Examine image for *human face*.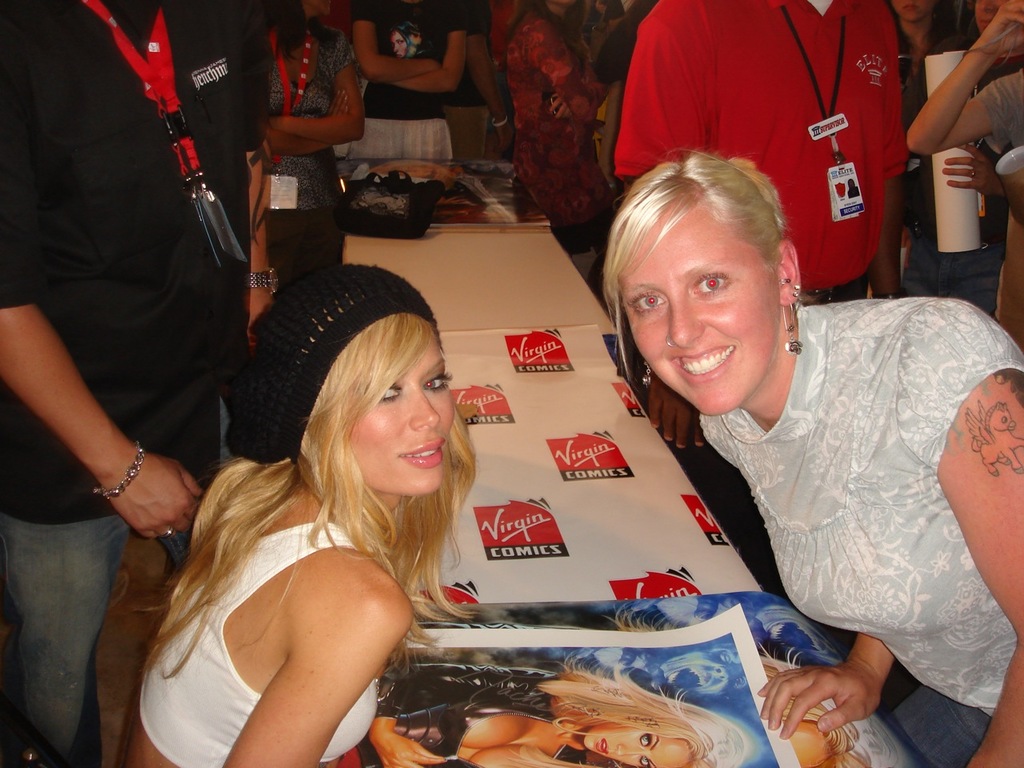
Examination result: bbox=[348, 334, 454, 498].
